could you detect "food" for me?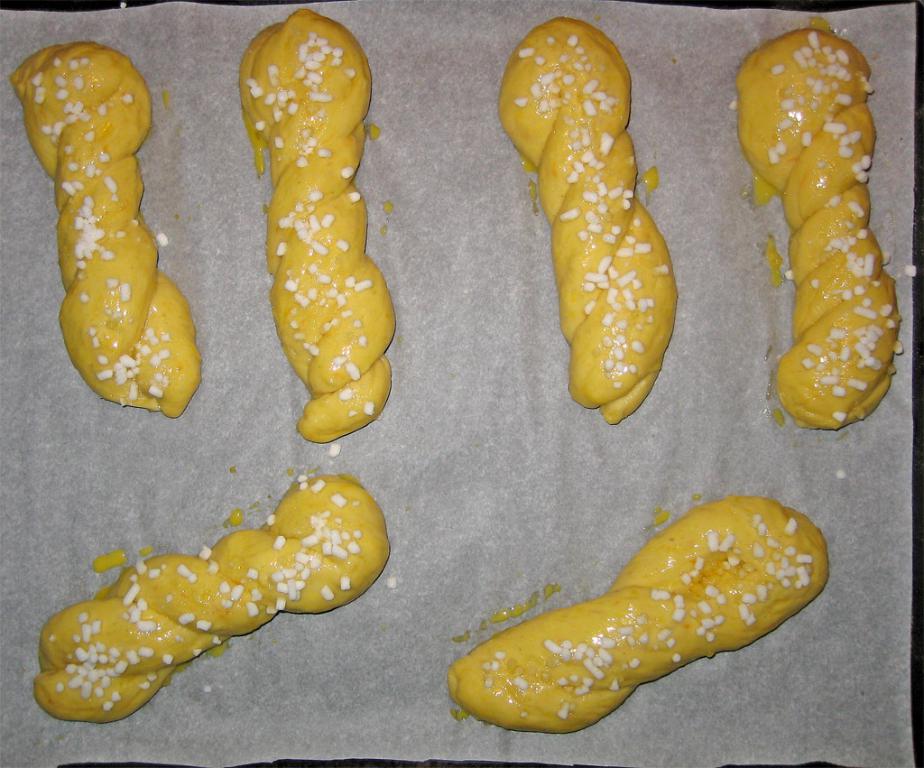
Detection result: (13,58,195,410).
